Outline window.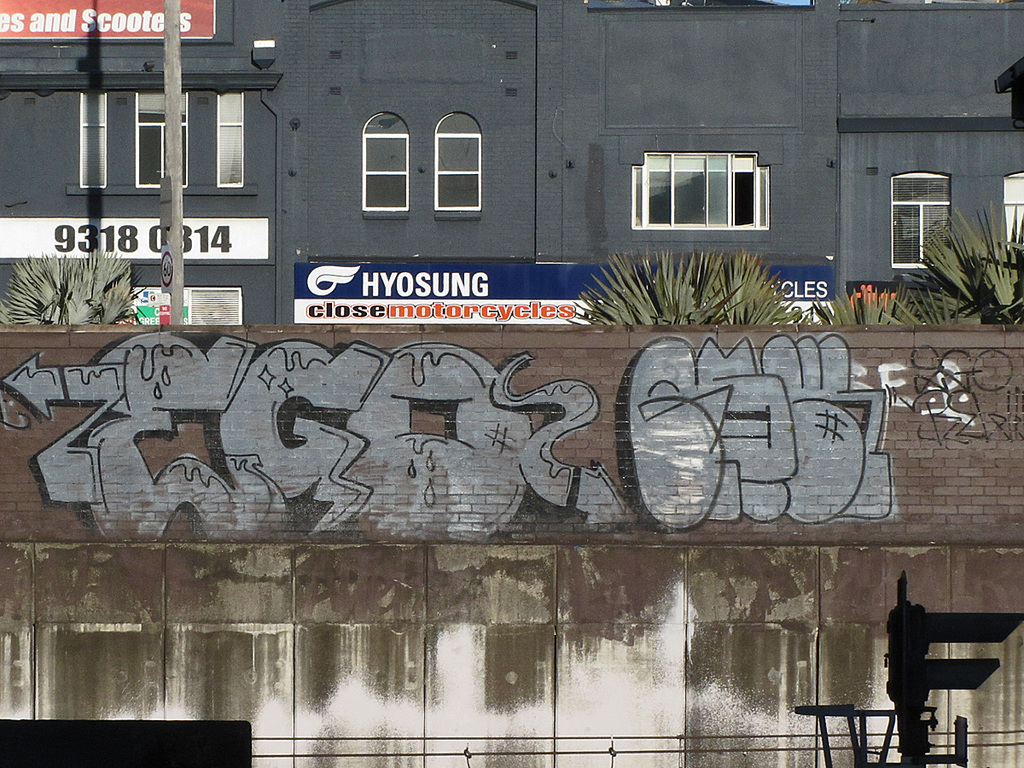
Outline: [x1=433, y1=107, x2=483, y2=218].
